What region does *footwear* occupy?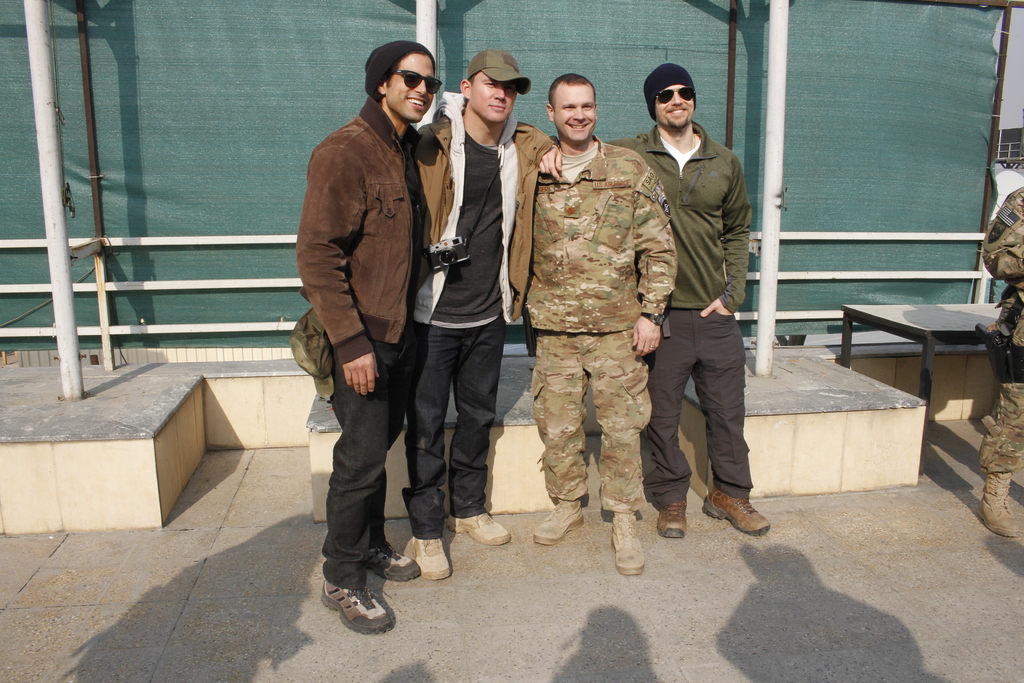
detection(445, 514, 510, 546).
